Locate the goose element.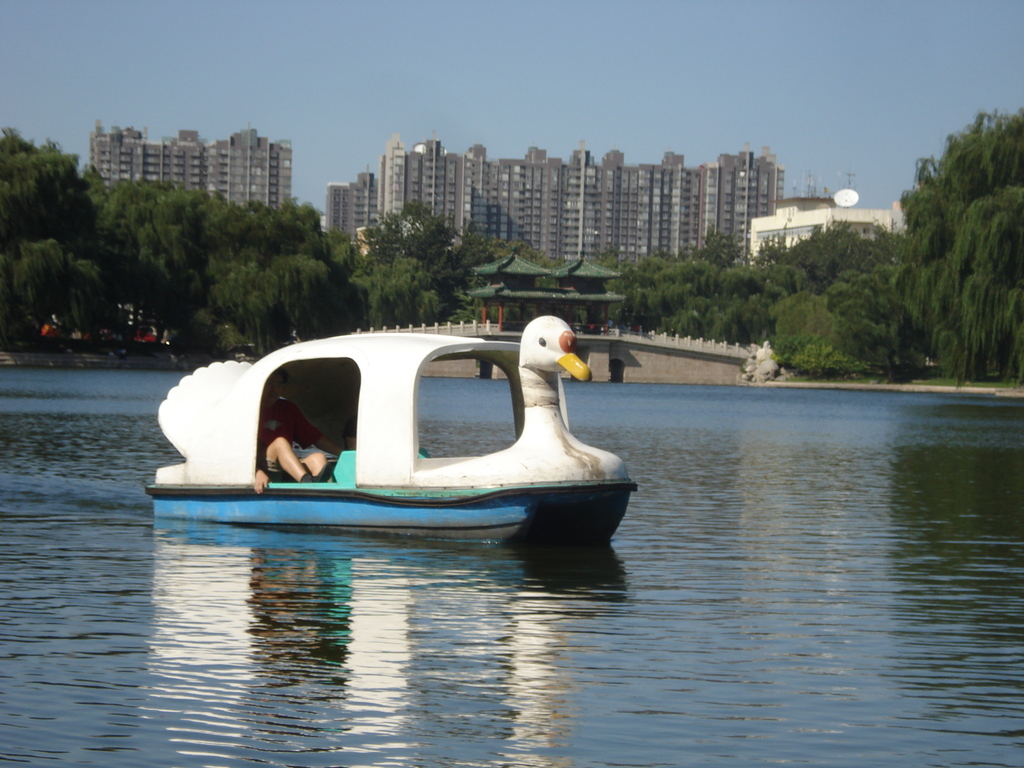
Element bbox: x1=202, y1=312, x2=613, y2=541.
